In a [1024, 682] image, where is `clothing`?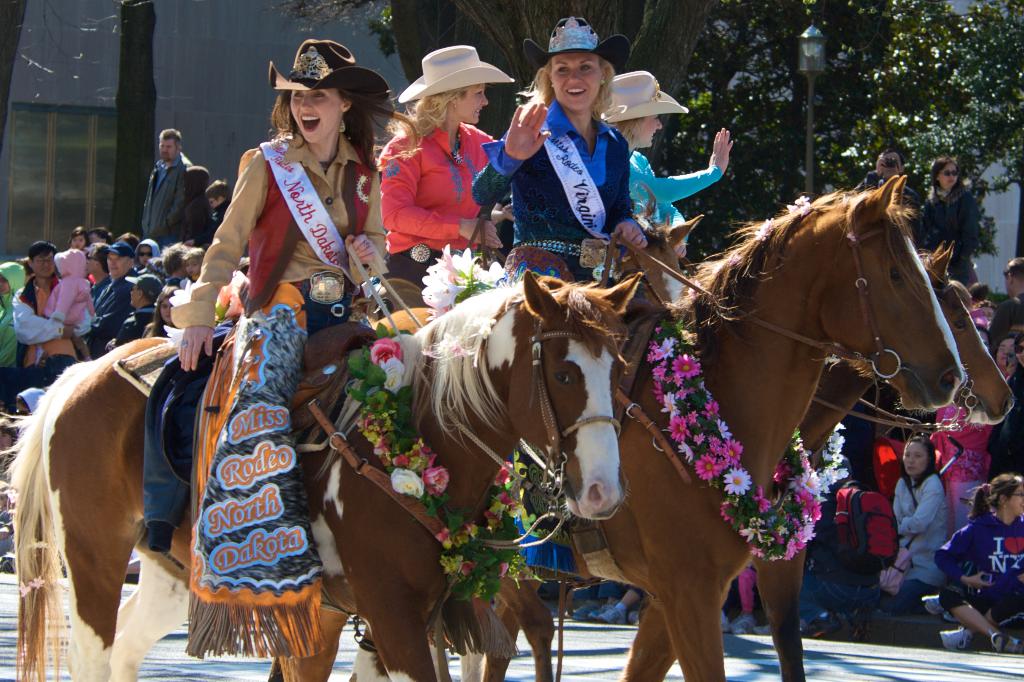
rect(460, 77, 644, 281).
